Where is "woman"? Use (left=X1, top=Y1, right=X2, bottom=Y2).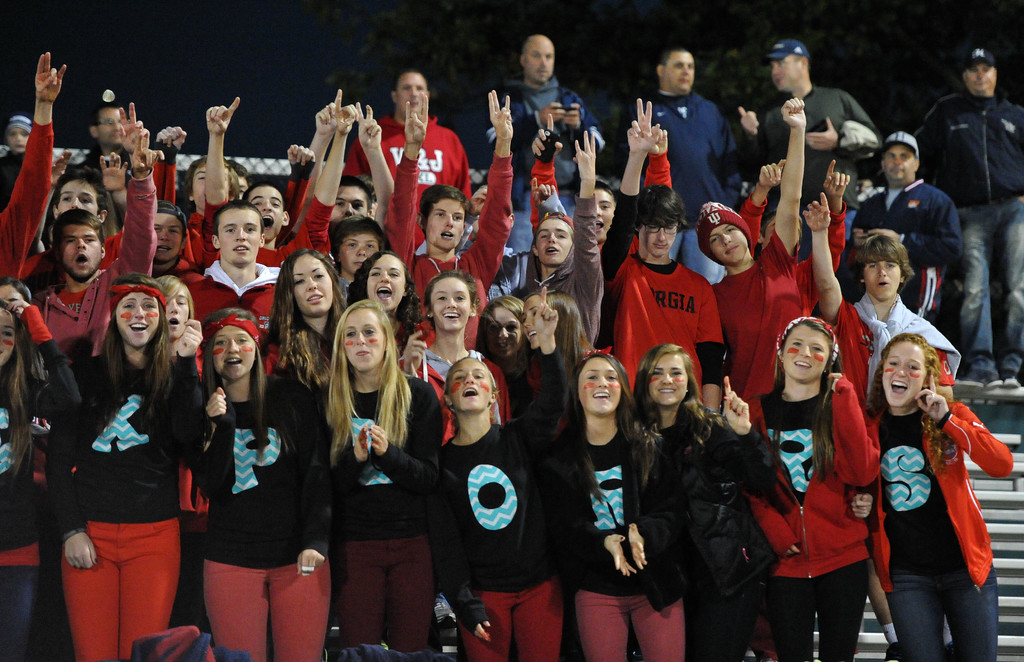
(left=47, top=274, right=210, bottom=661).
